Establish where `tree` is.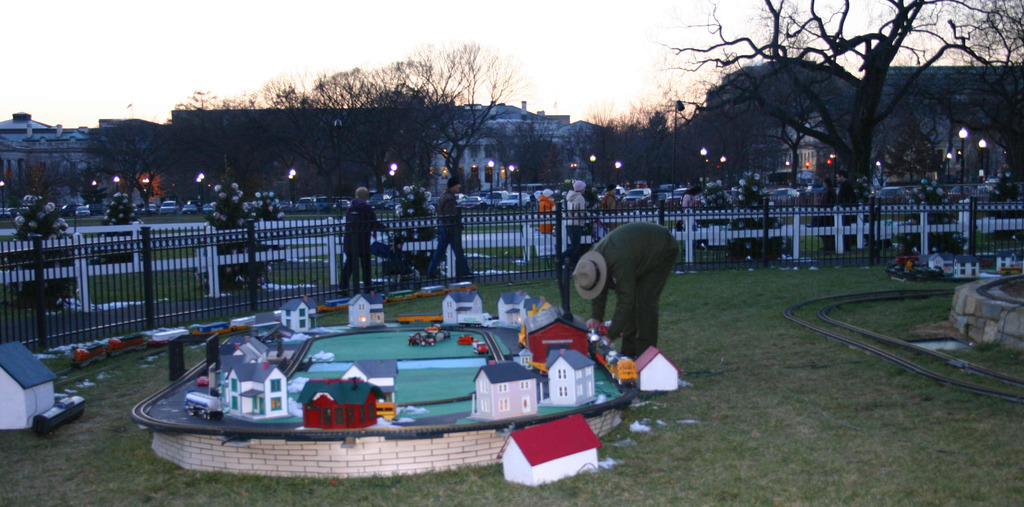
Established at {"x1": 294, "y1": 77, "x2": 444, "y2": 214}.
